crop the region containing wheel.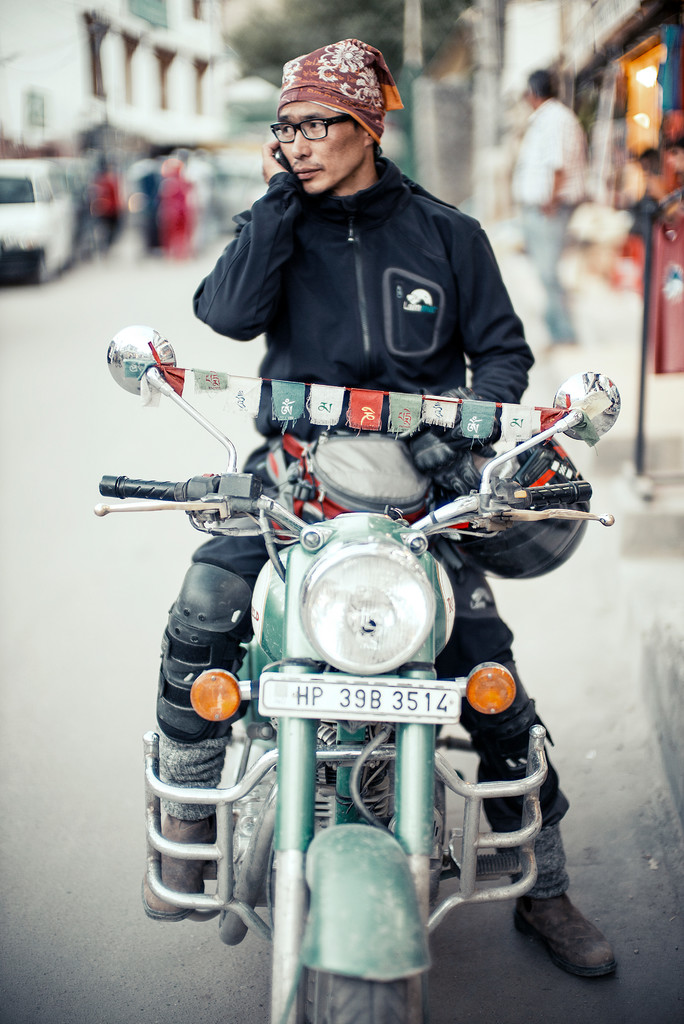
Crop region: region(298, 966, 416, 1023).
